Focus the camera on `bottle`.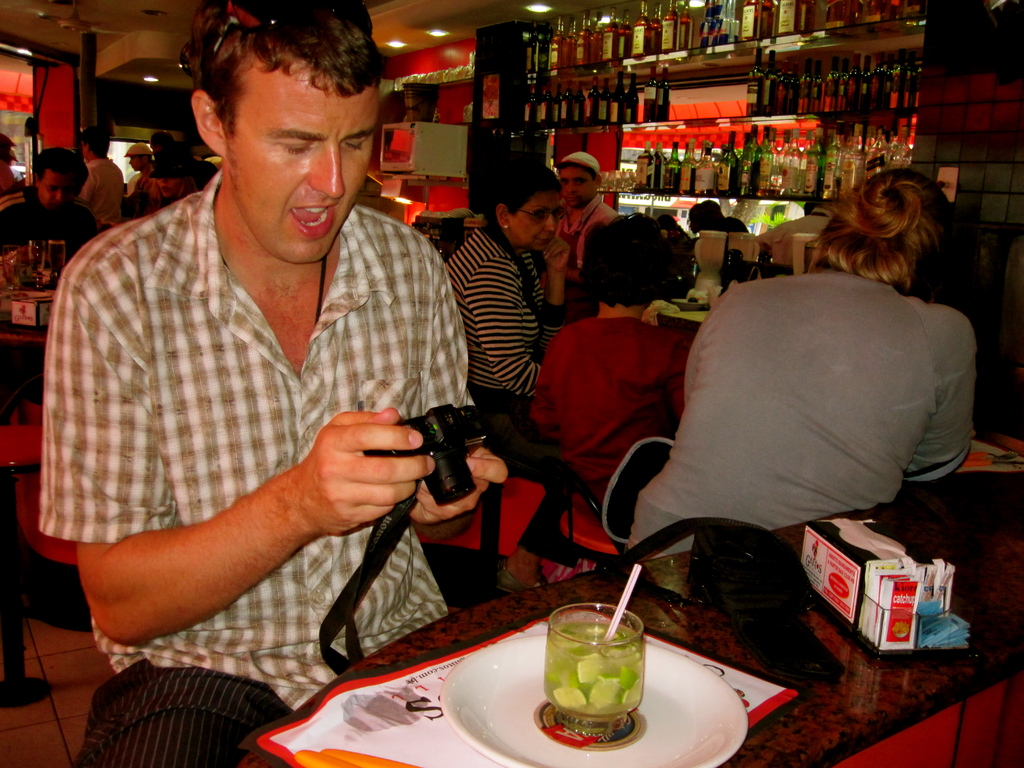
Focus region: 523:26:535:81.
